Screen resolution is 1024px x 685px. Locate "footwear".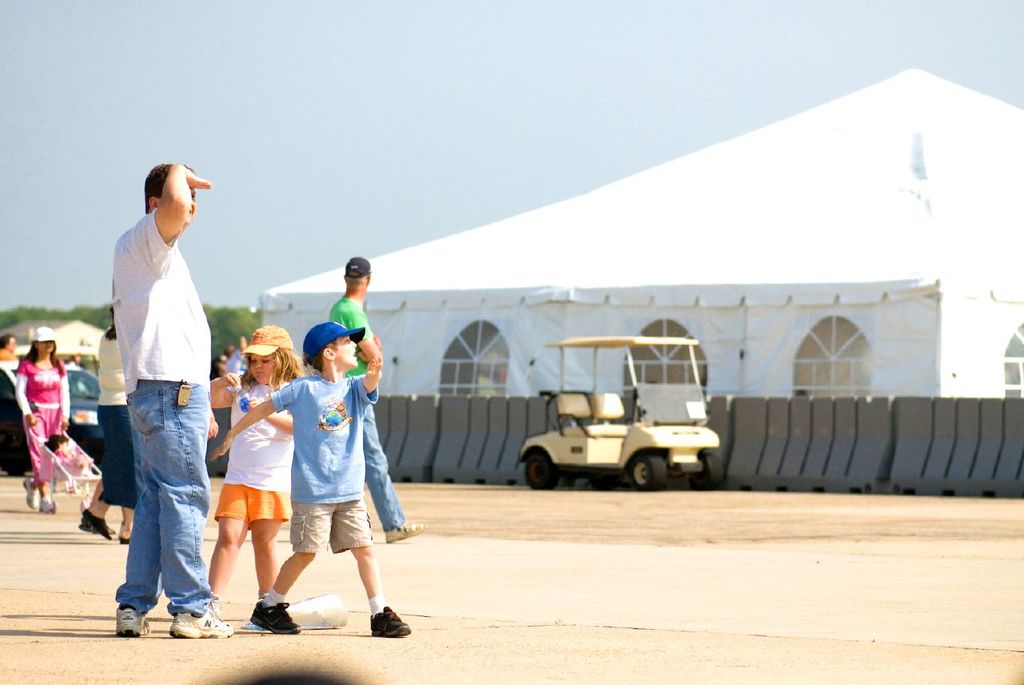
{"x1": 171, "y1": 602, "x2": 234, "y2": 636}.
